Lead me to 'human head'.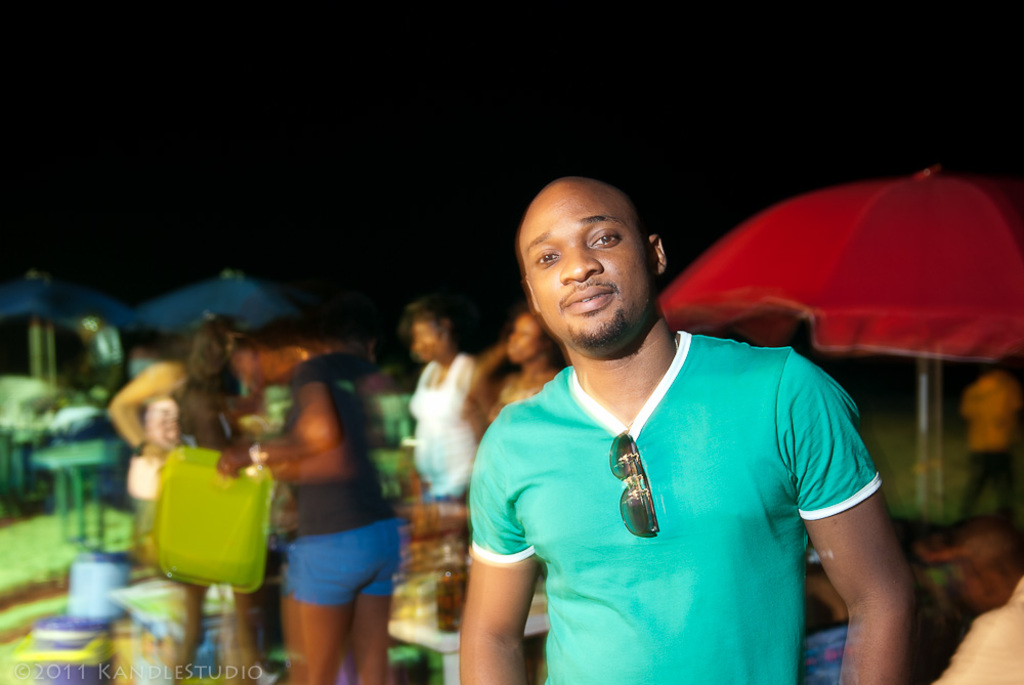
Lead to x1=394 y1=303 x2=457 y2=363.
